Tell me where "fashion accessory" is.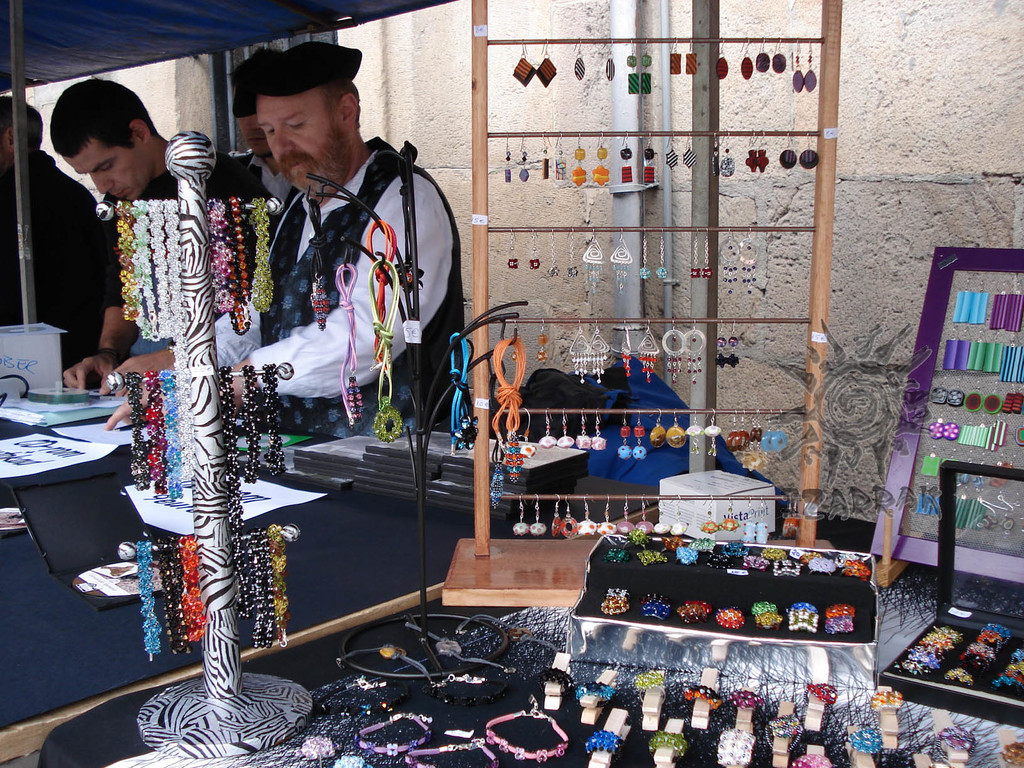
"fashion accessory" is at [720, 225, 739, 297].
